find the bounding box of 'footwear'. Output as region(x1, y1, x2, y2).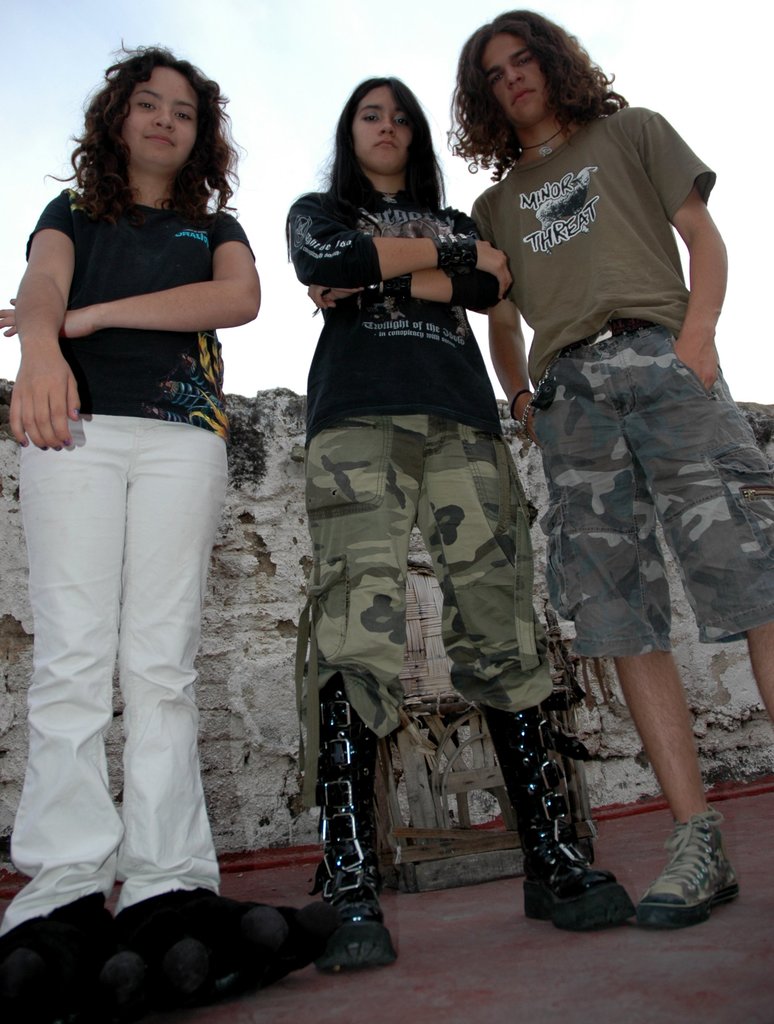
region(0, 896, 201, 1022).
